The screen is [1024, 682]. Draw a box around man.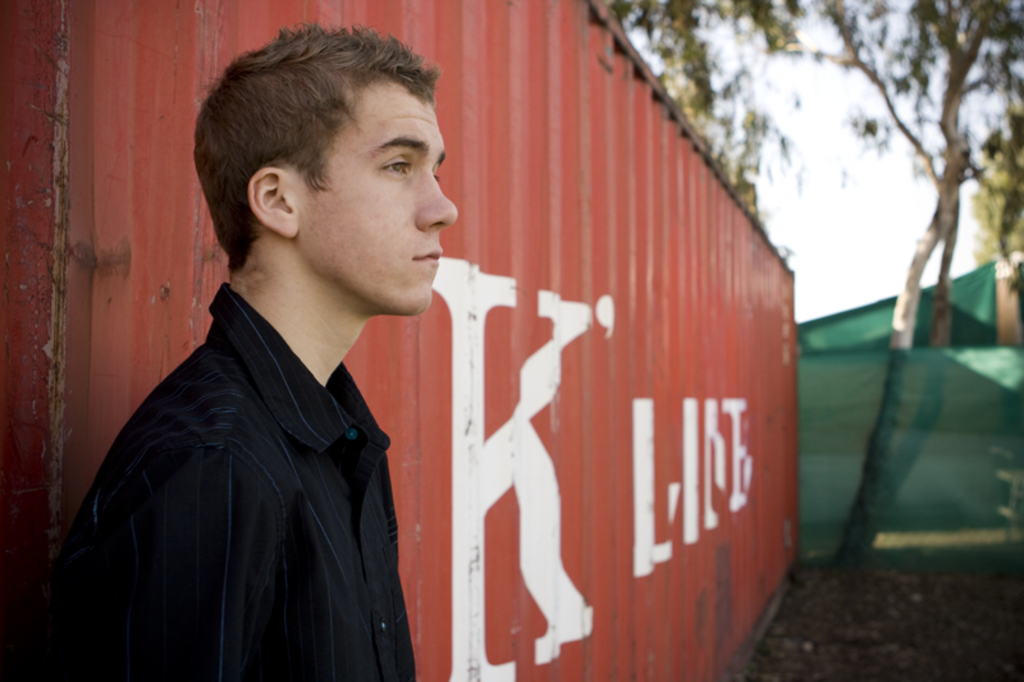
Rect(55, 23, 525, 681).
